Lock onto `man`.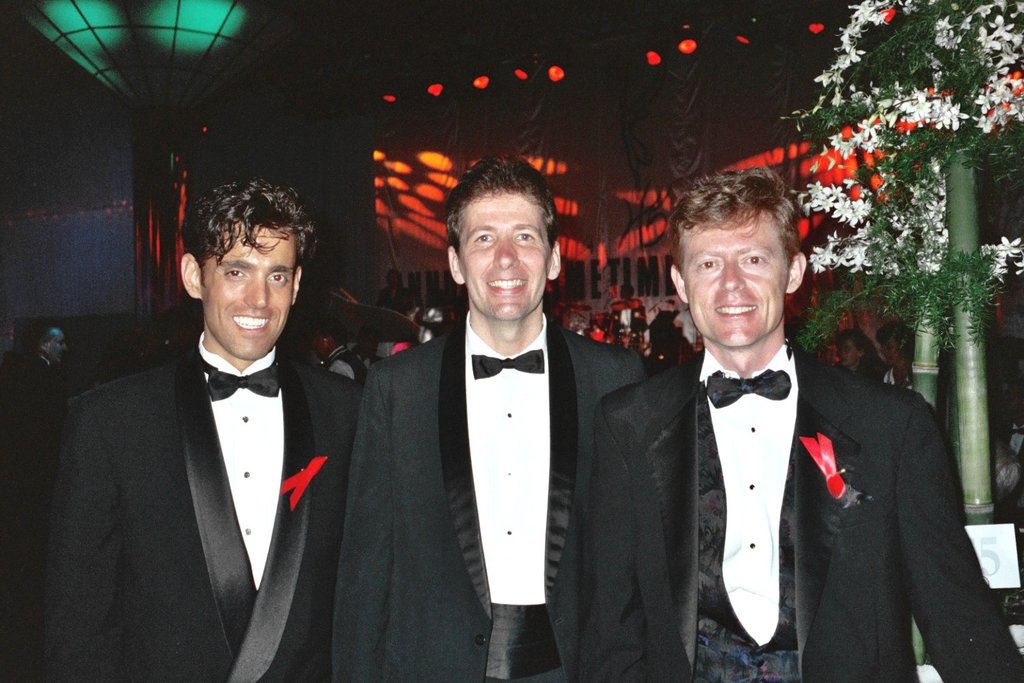
Locked: {"x1": 42, "y1": 175, "x2": 366, "y2": 682}.
